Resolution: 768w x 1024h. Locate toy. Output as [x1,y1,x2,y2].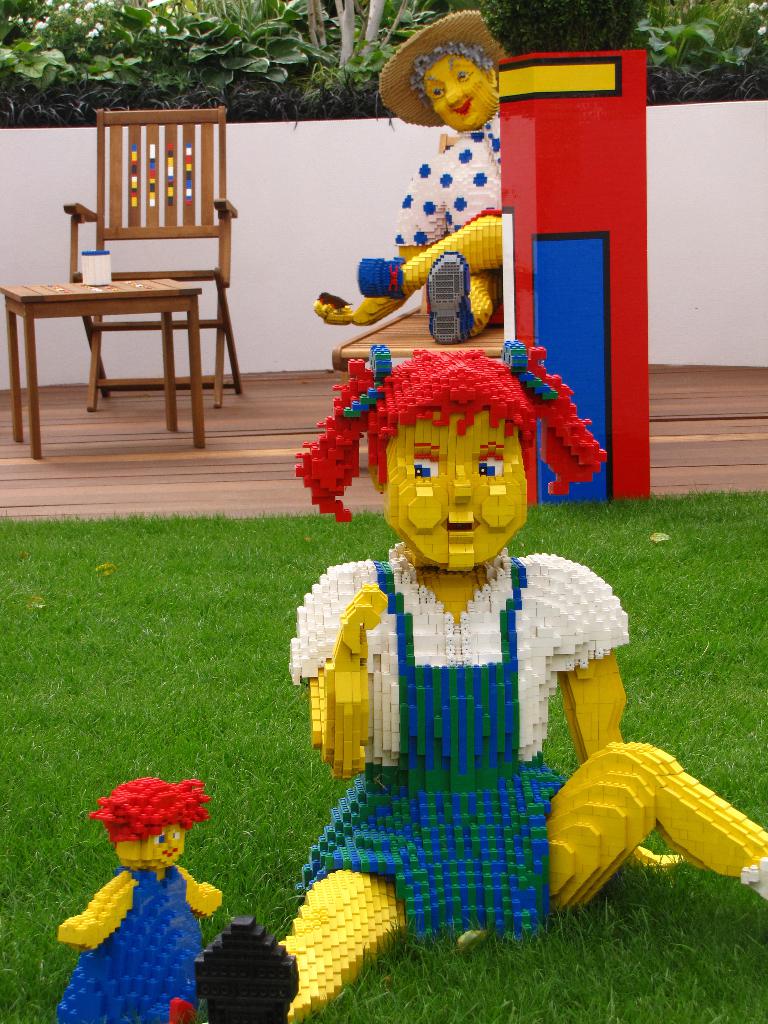
[162,337,767,1023].
